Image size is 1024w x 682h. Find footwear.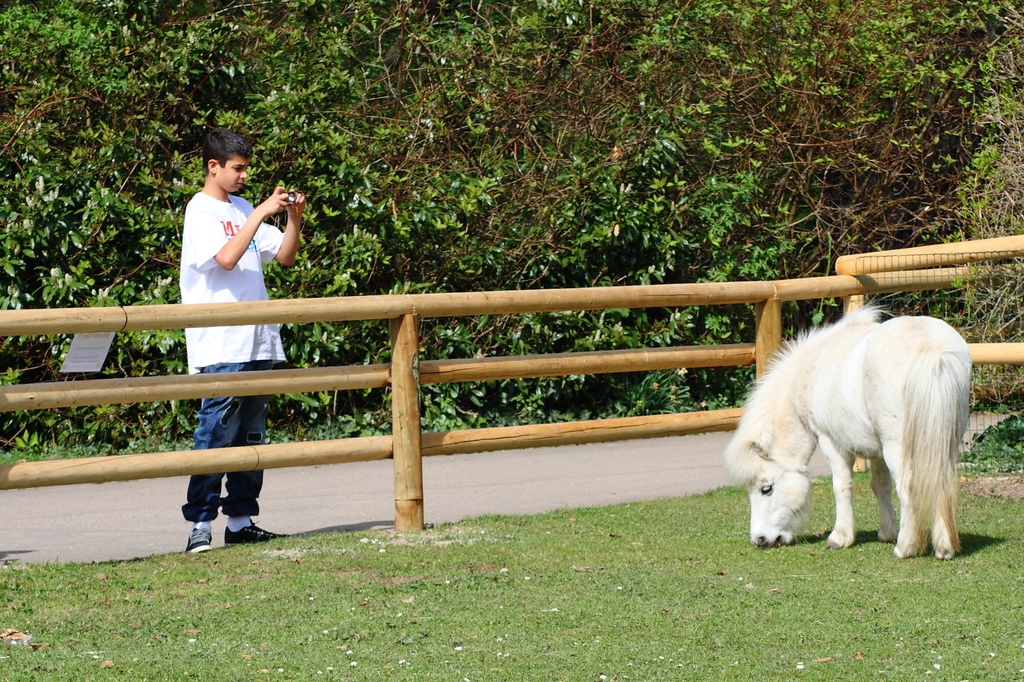
(x1=167, y1=496, x2=248, y2=553).
